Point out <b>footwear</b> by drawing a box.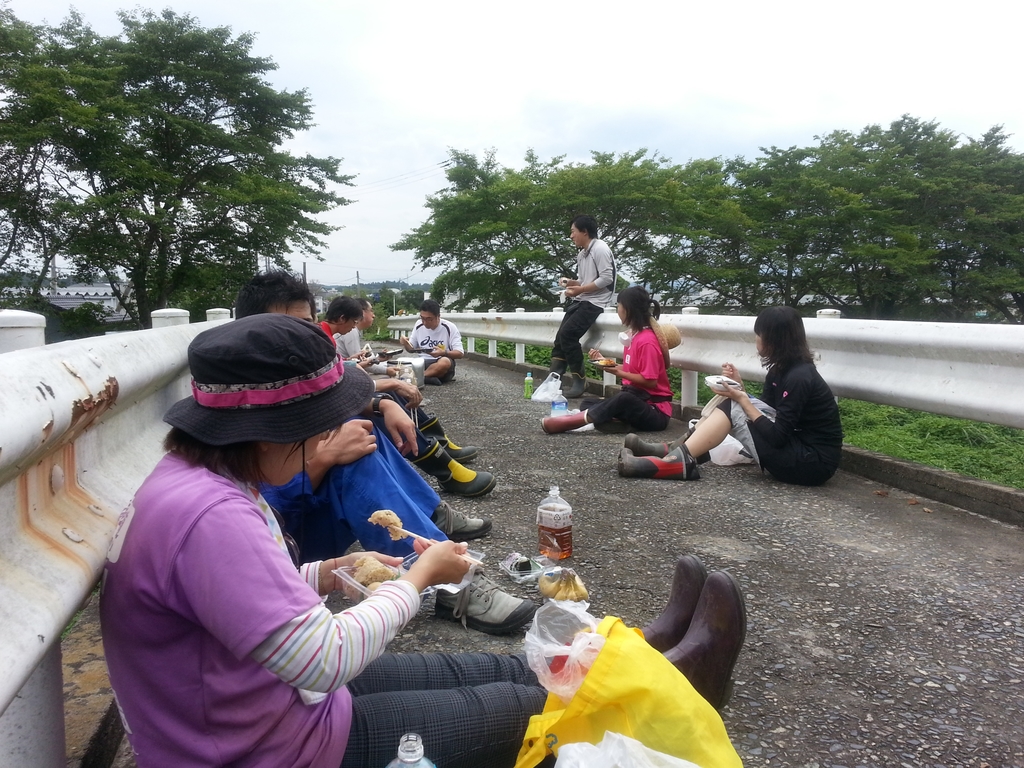
x1=420, y1=419, x2=481, y2=461.
